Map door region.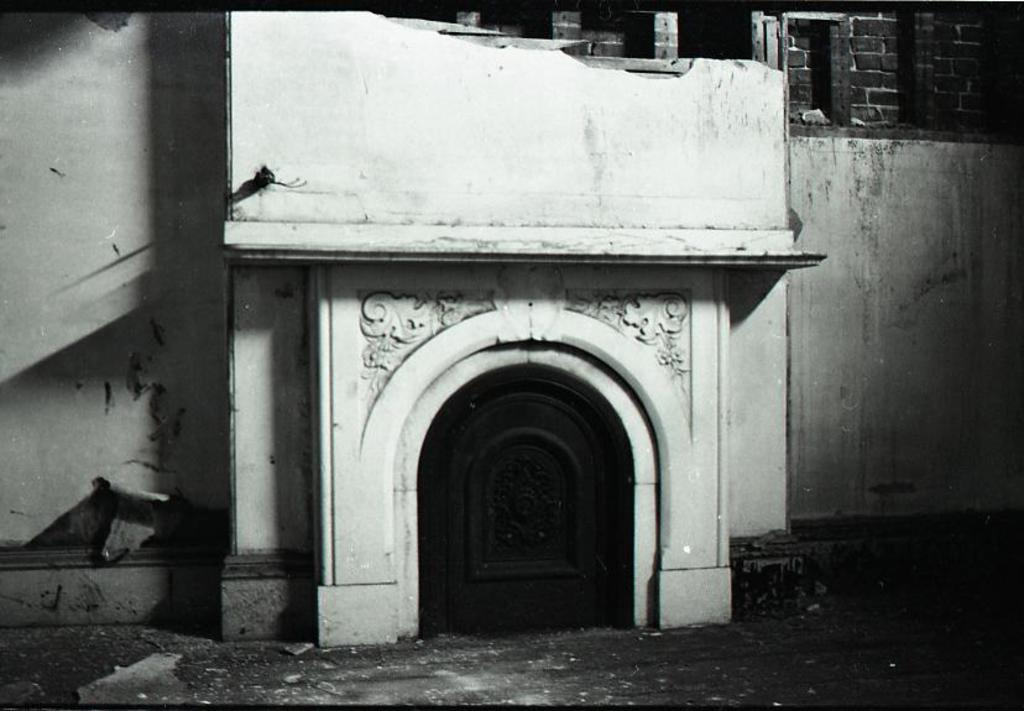
Mapped to Rect(414, 360, 641, 643).
